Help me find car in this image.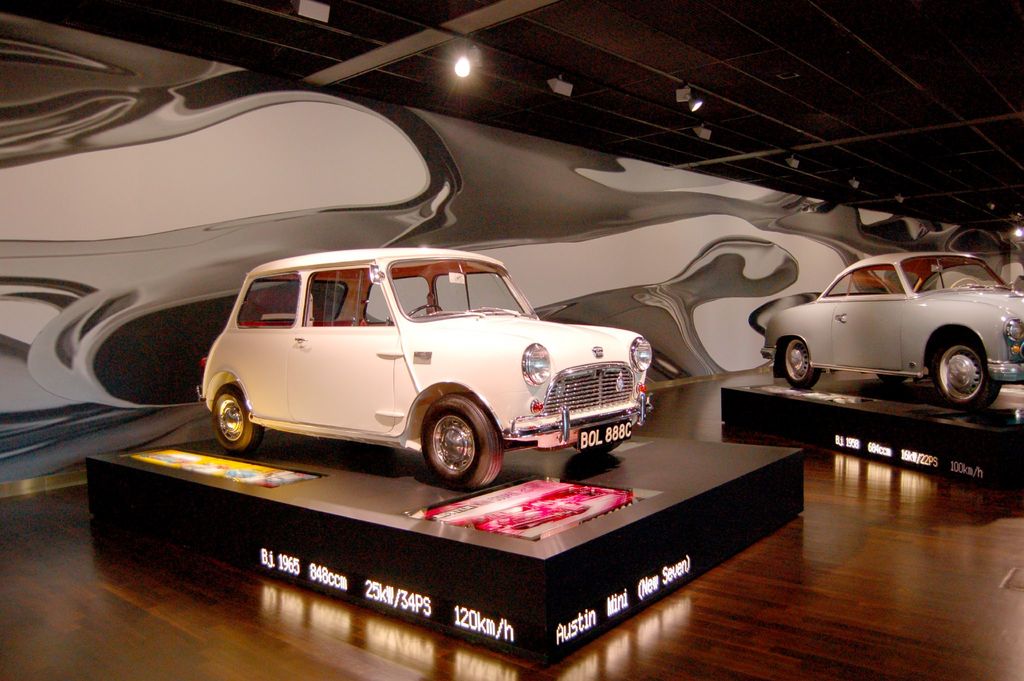
Found it: [197, 246, 653, 494].
